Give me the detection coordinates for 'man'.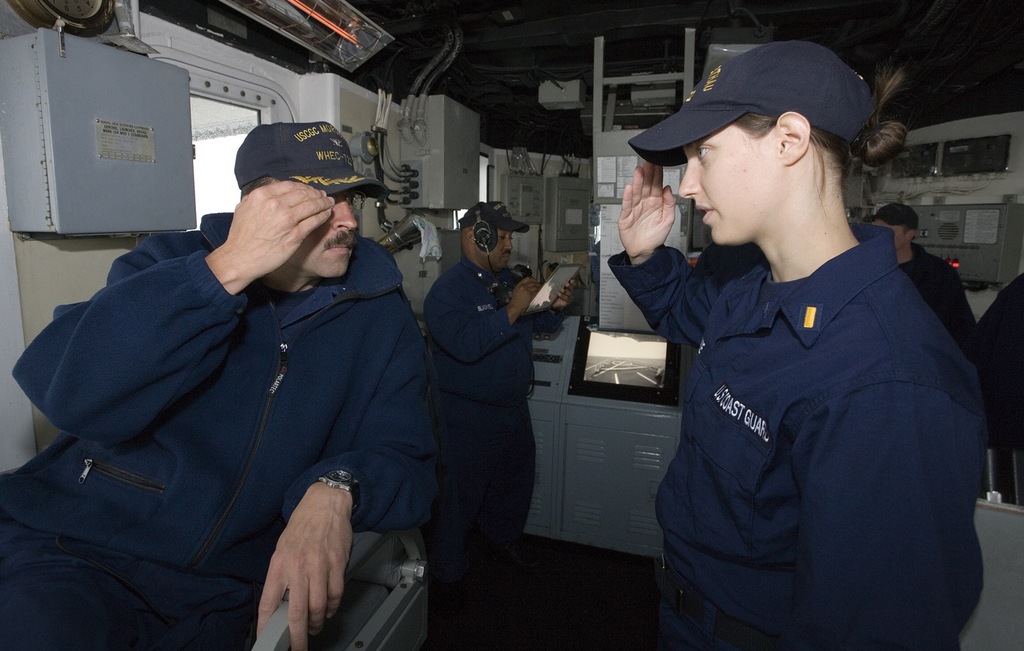
detection(861, 199, 976, 351).
